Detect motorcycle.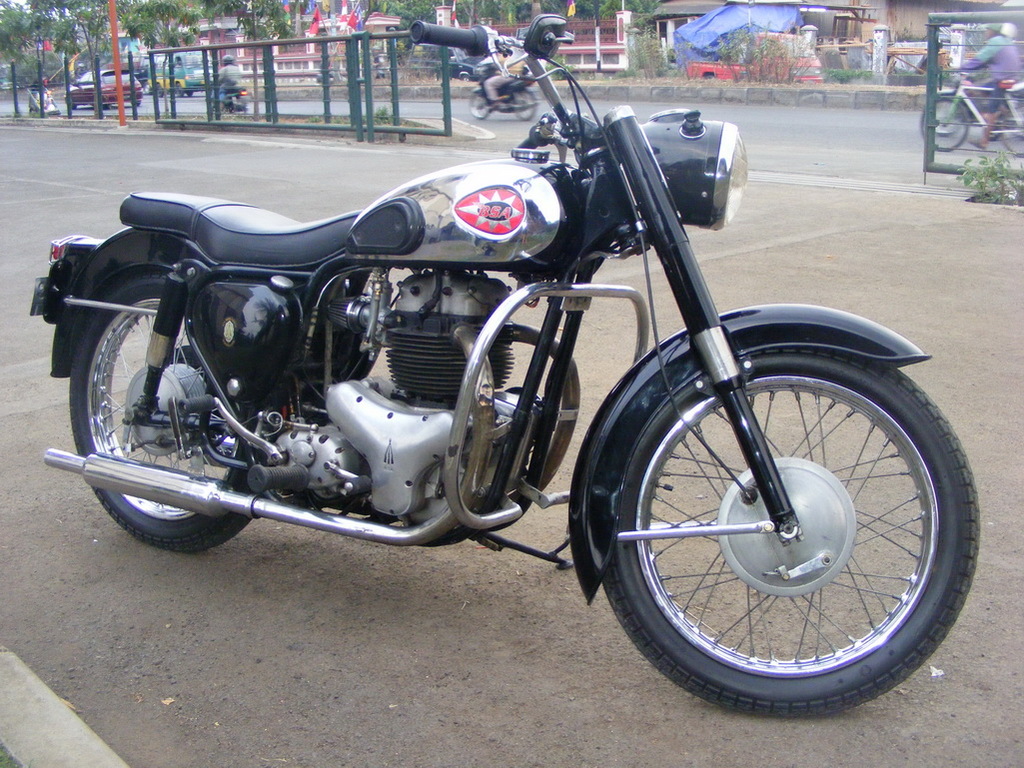
Detected at <bbox>10, 17, 949, 688</bbox>.
